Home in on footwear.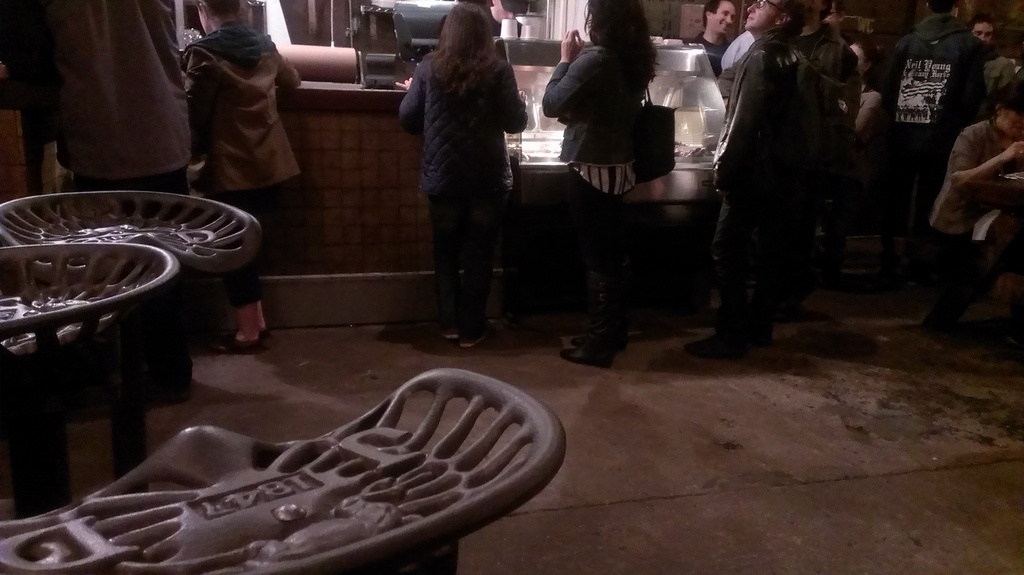
Homed in at bbox=[262, 325, 269, 341].
